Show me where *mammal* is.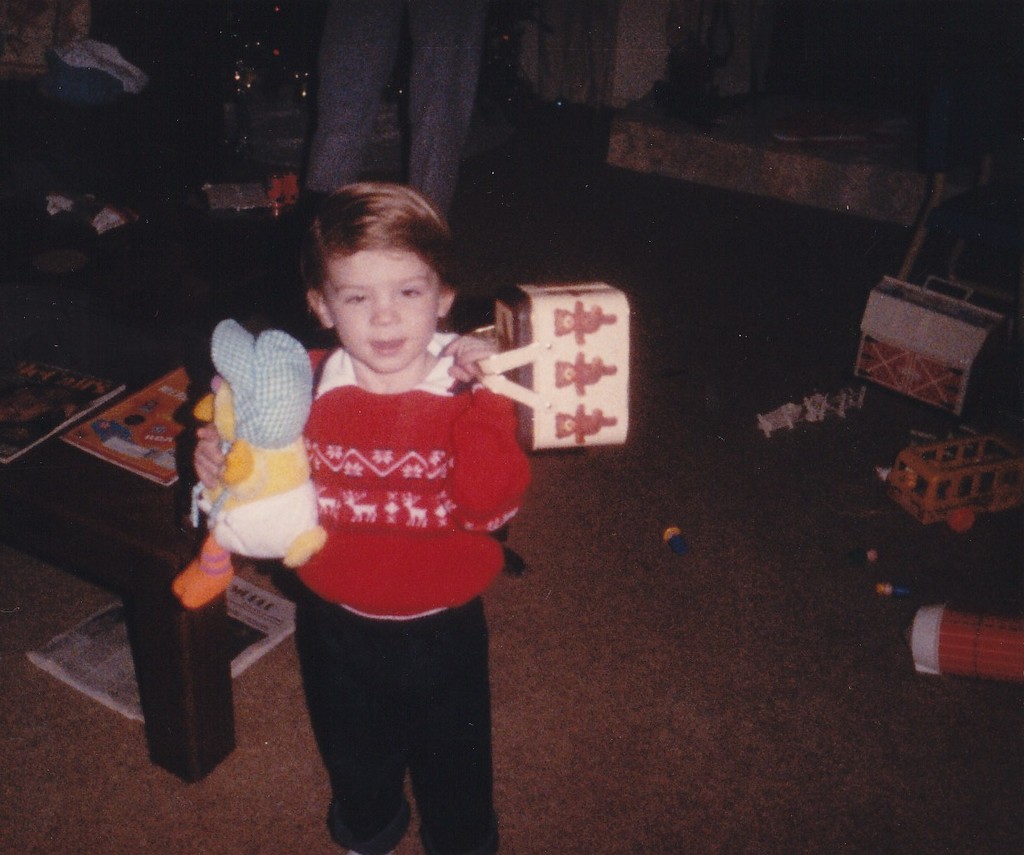
*mammal* is at x1=190, y1=167, x2=546, y2=854.
